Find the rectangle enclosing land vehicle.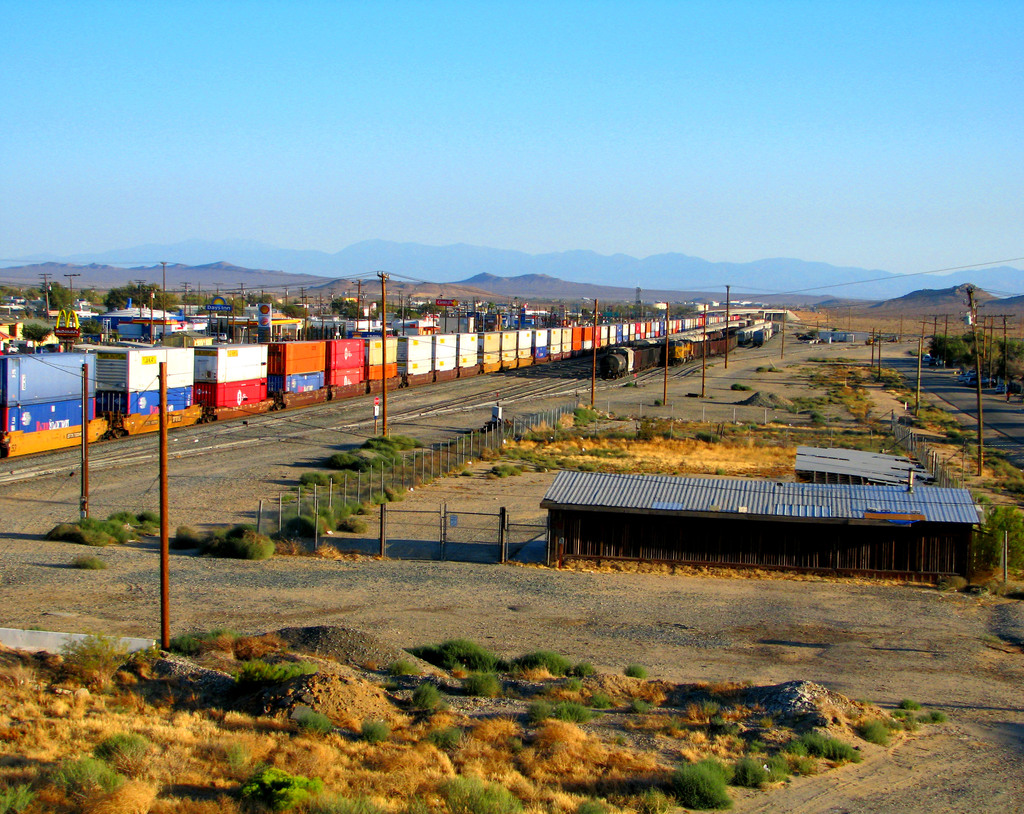
BBox(671, 320, 782, 358).
